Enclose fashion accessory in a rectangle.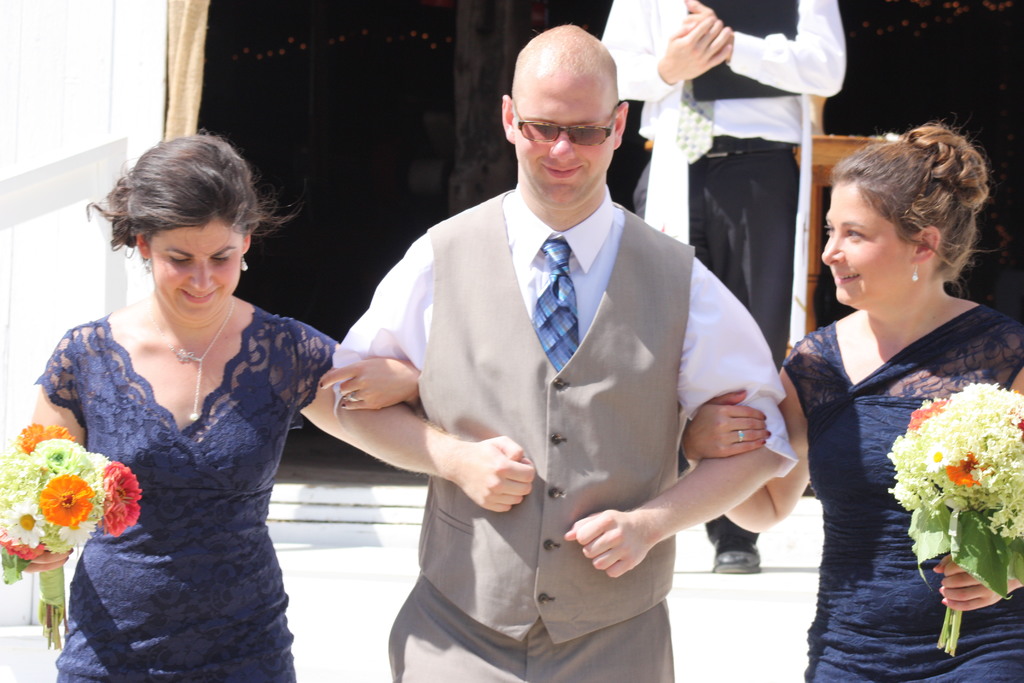
bbox=[144, 259, 152, 271].
